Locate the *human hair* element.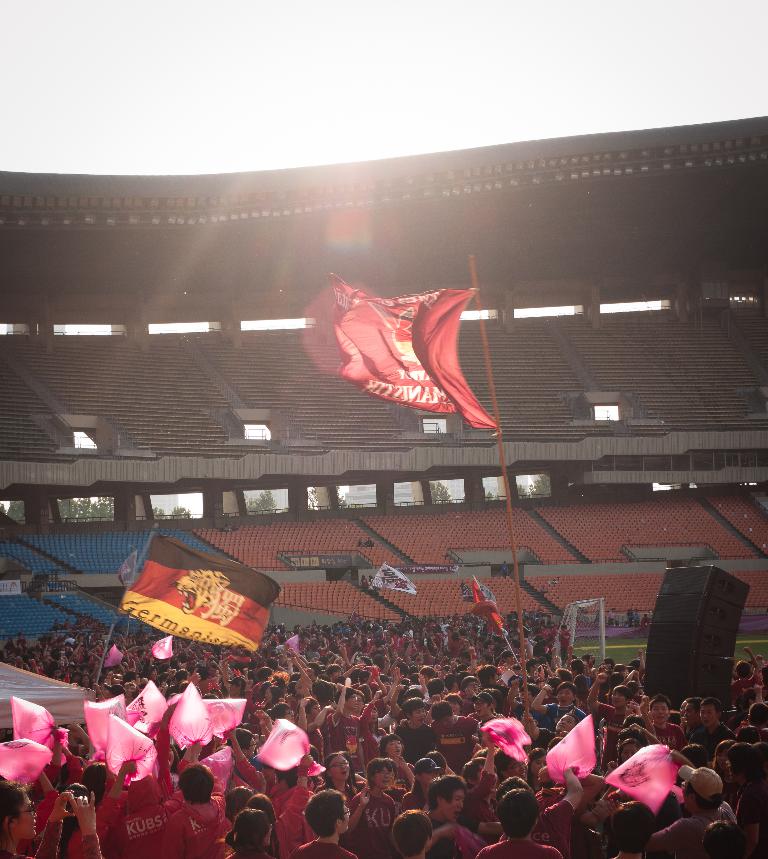
Element bbox: bbox=[426, 773, 467, 813].
